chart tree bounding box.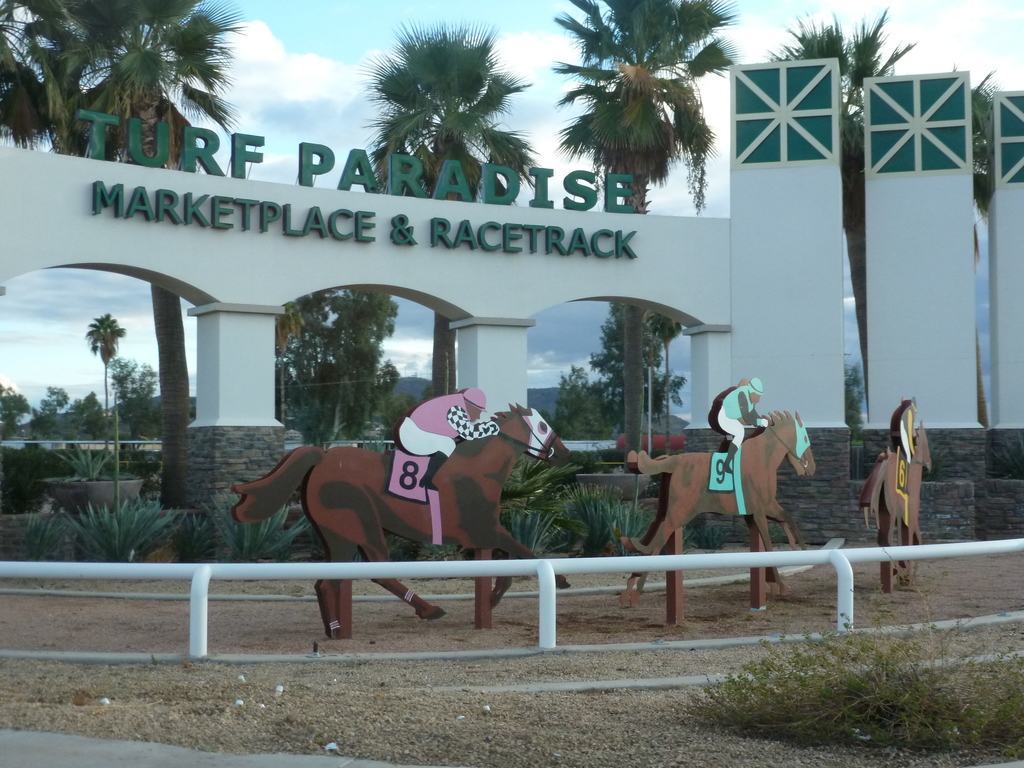
Charted: Rect(944, 63, 1017, 431).
